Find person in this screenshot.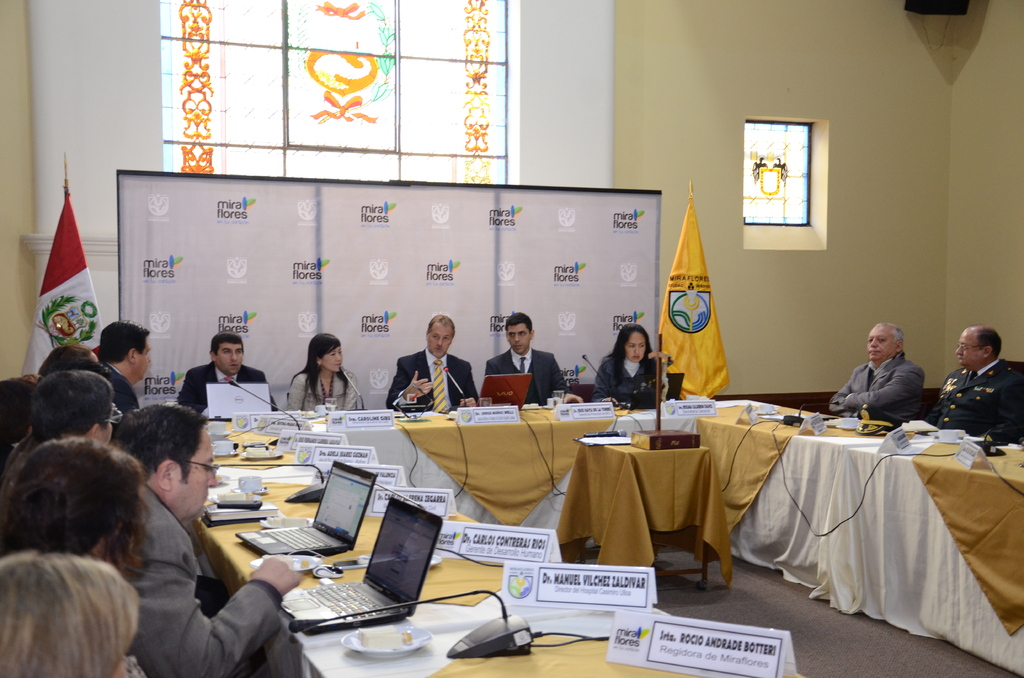
The bounding box for person is 484 315 565 408.
